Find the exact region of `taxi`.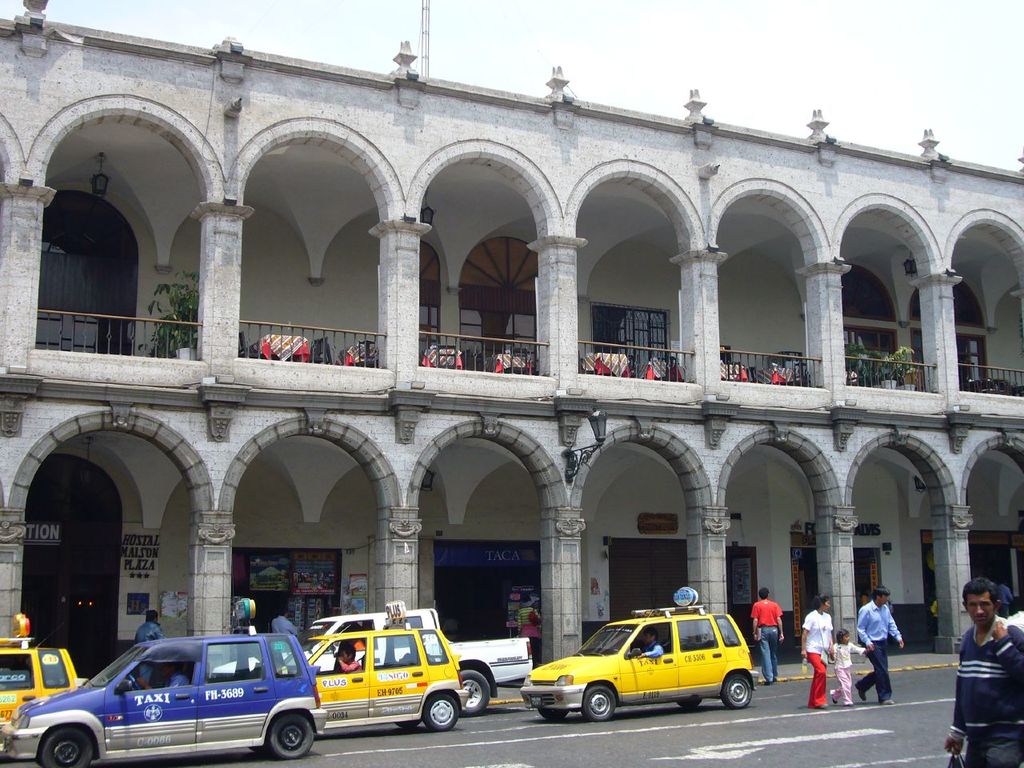
Exact region: [0, 614, 78, 745].
